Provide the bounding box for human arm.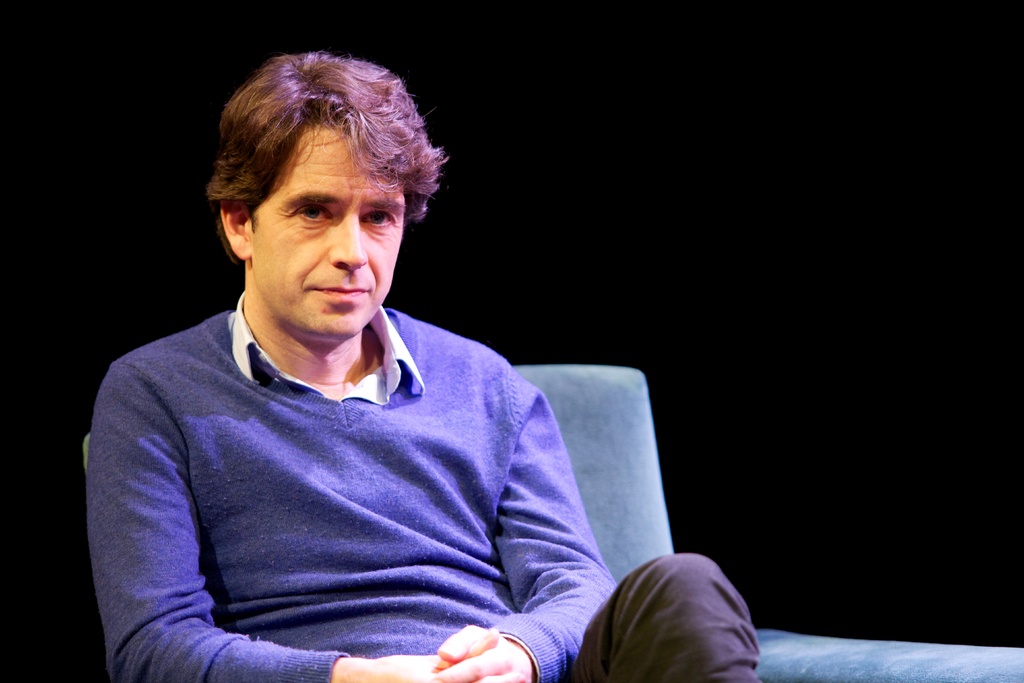
{"x1": 437, "y1": 362, "x2": 618, "y2": 682}.
